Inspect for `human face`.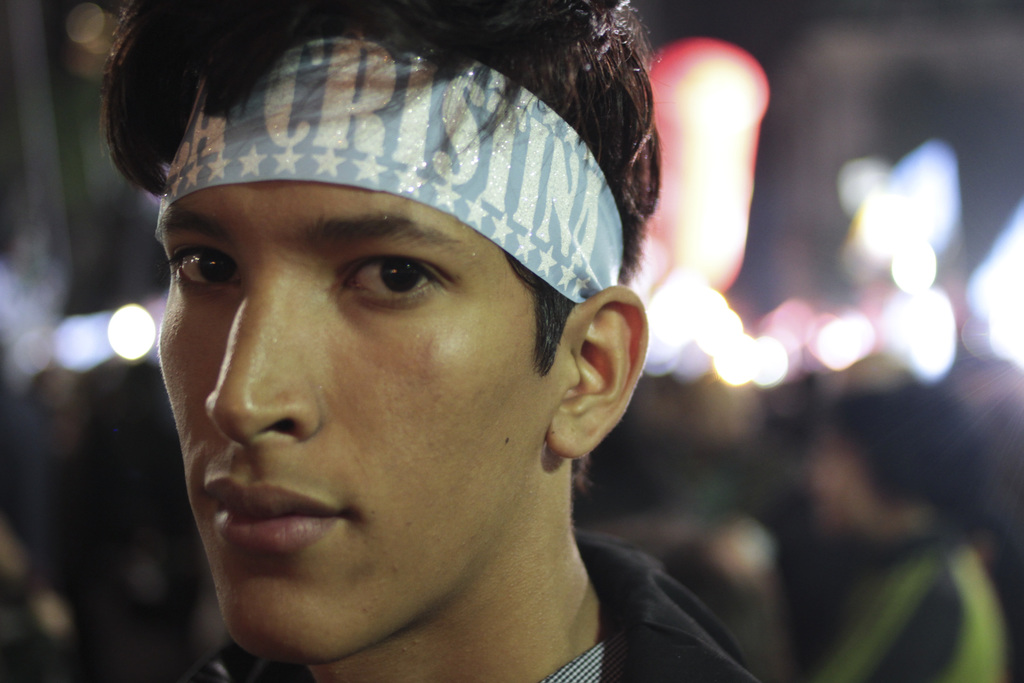
Inspection: region(152, 177, 553, 663).
